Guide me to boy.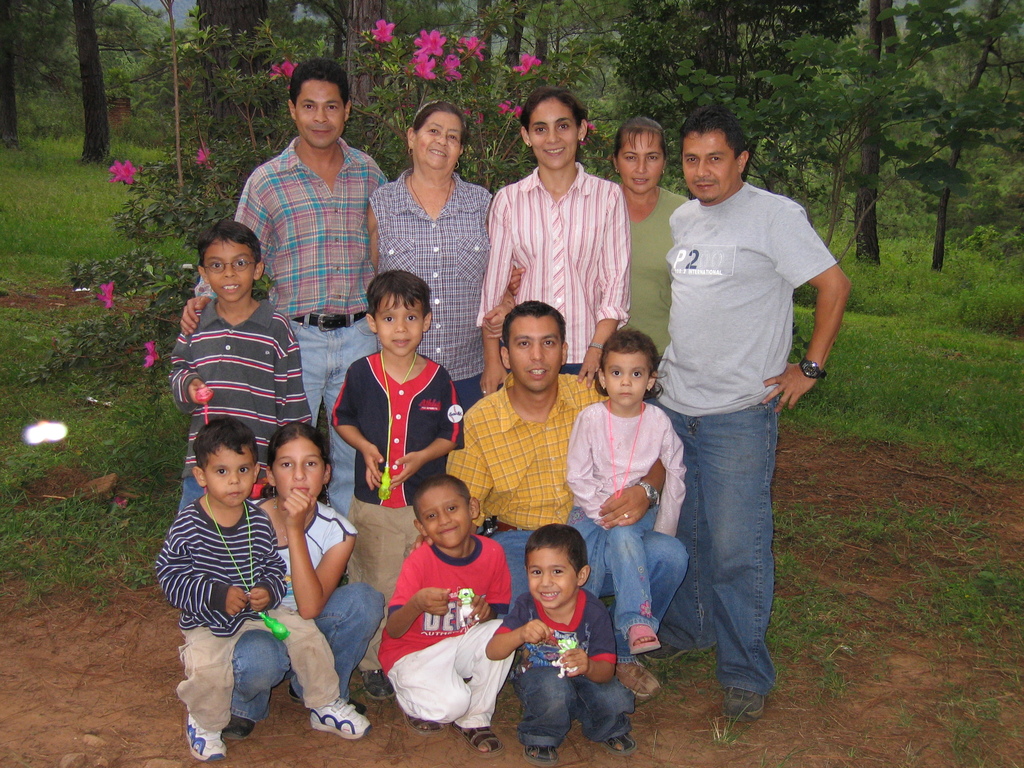
Guidance: 382:471:512:757.
